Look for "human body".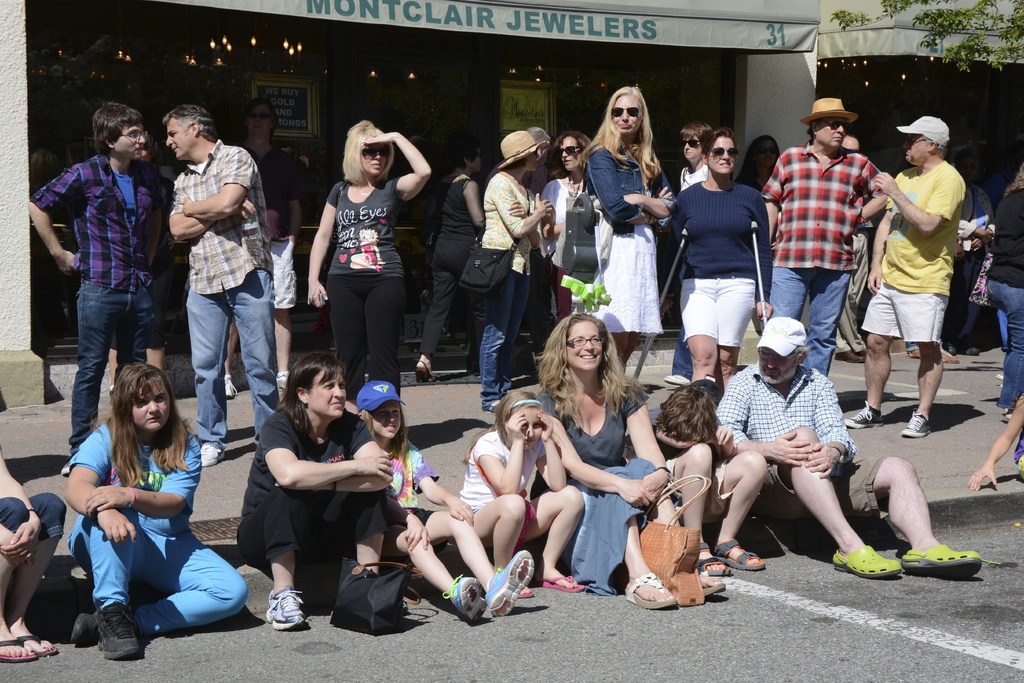
Found: rect(164, 104, 276, 458).
